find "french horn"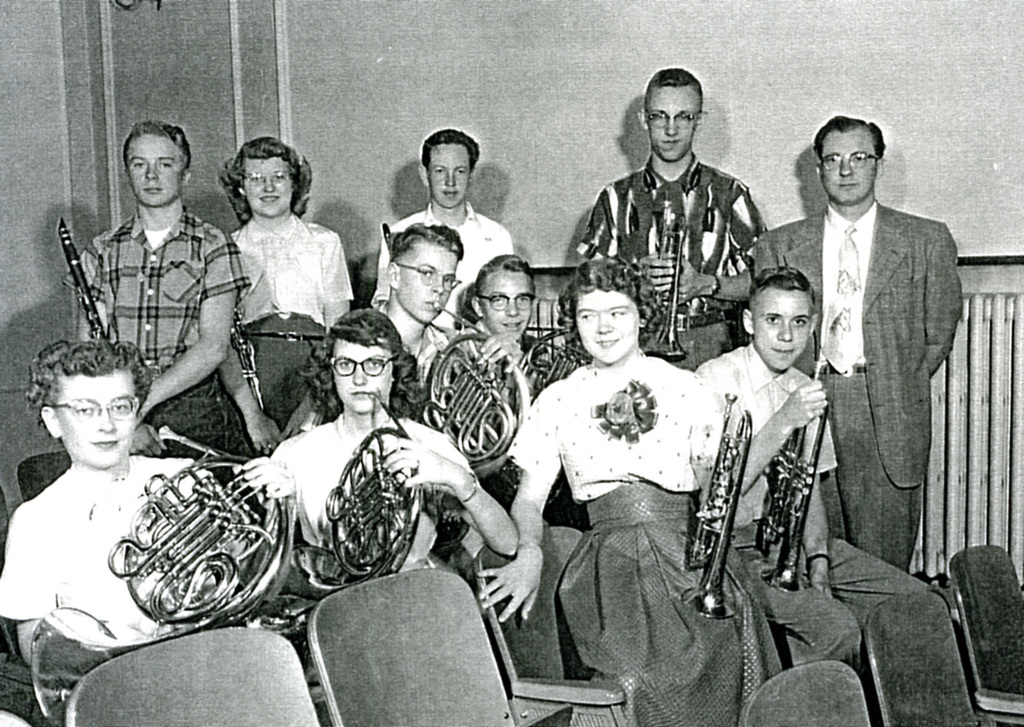
bbox(646, 183, 696, 366)
